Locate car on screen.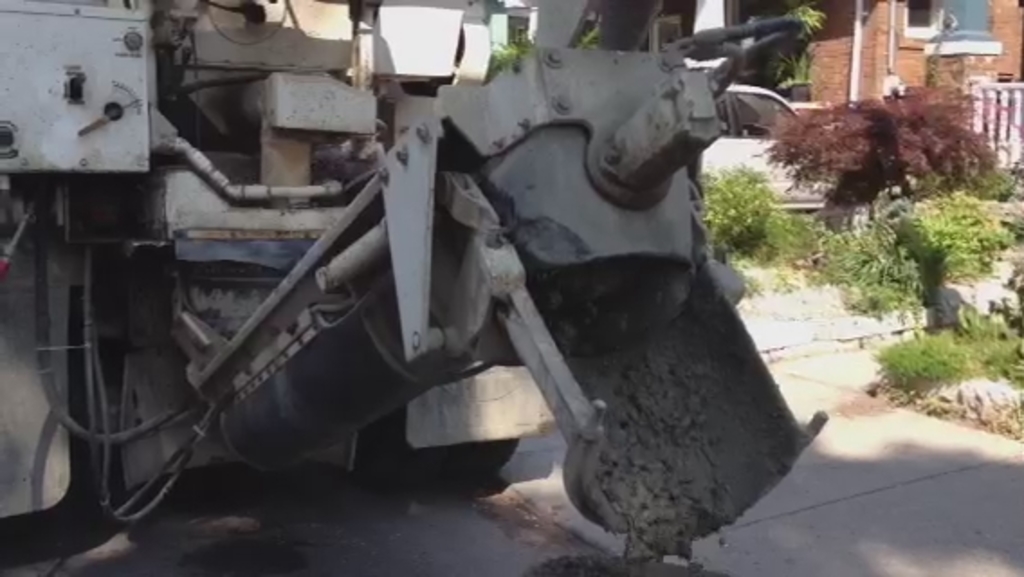
On screen at region(698, 94, 833, 215).
